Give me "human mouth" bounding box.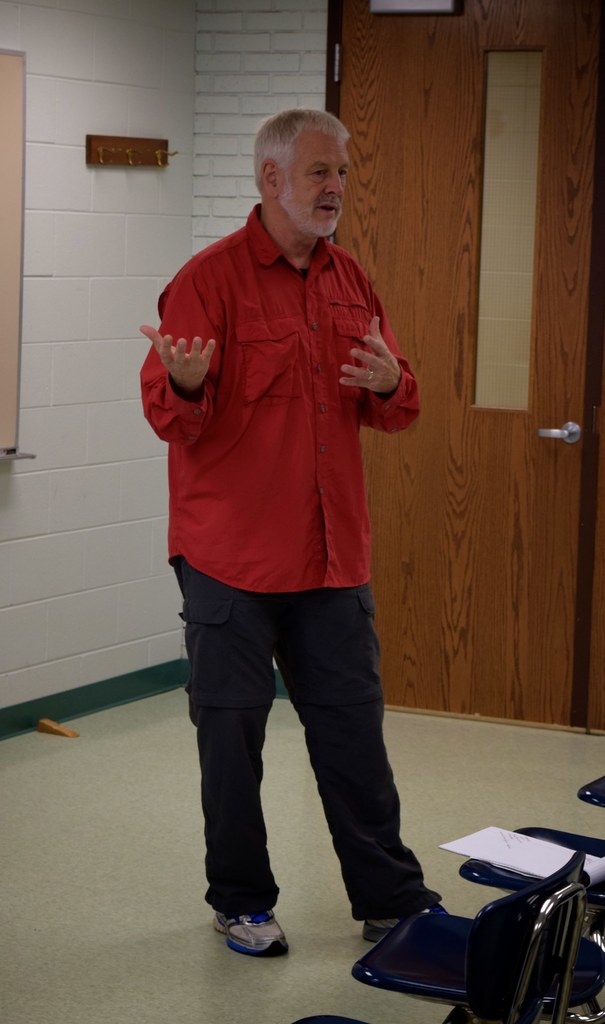
313,199,341,220.
